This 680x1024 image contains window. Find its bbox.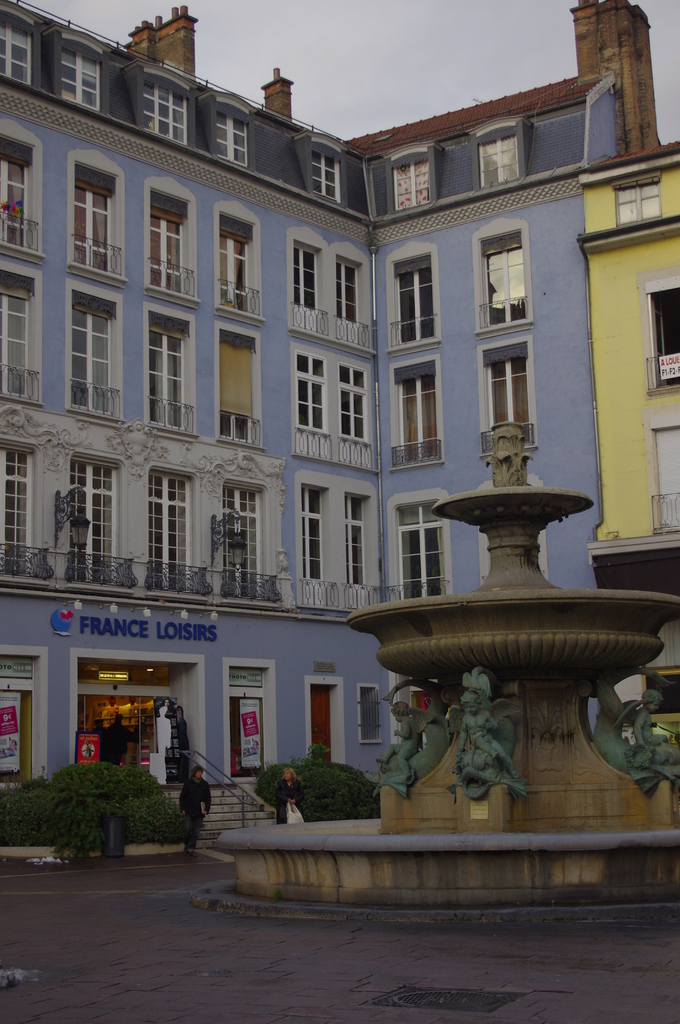
<box>615,179,660,227</box>.
